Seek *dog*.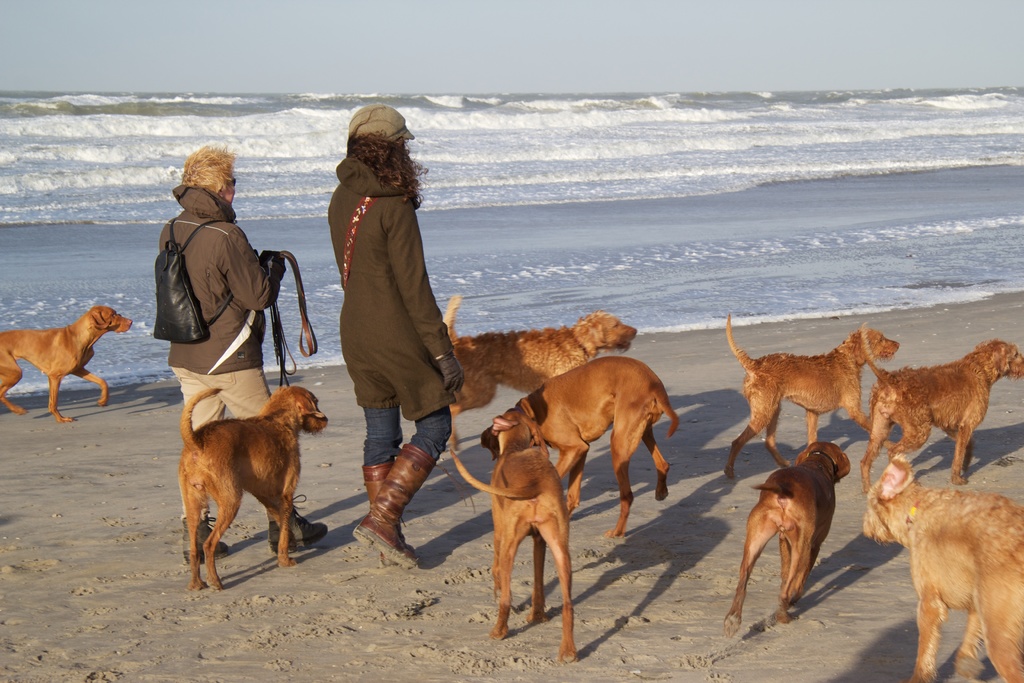
bbox=[860, 321, 1023, 497].
